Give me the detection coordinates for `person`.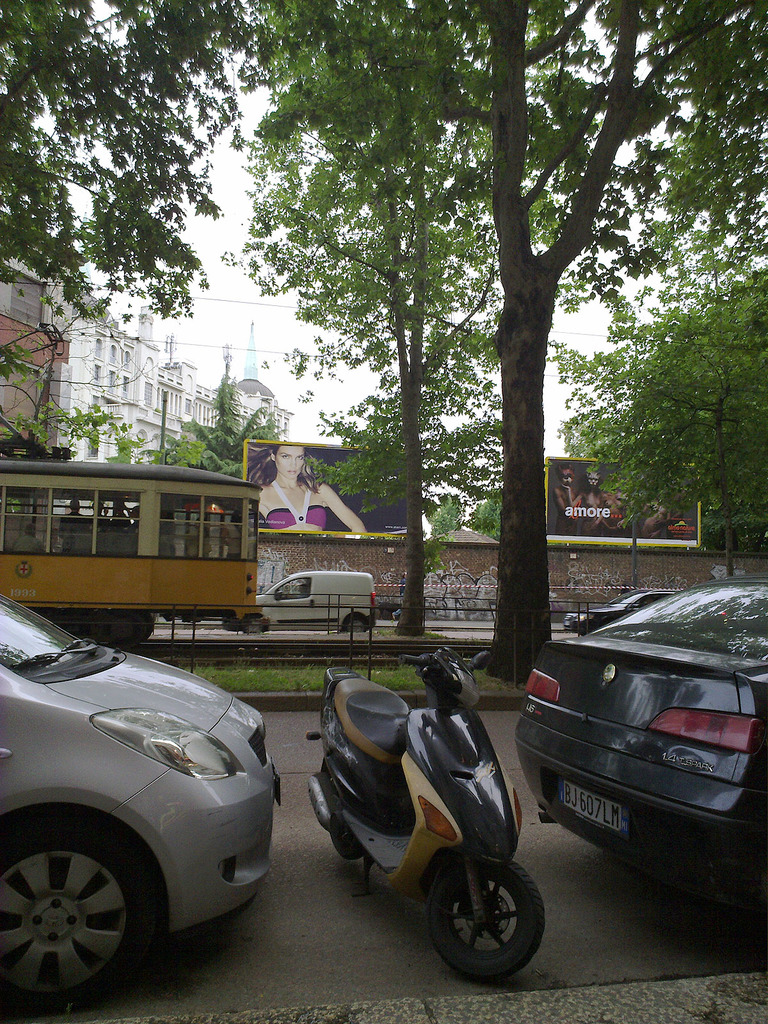
region(0, 520, 44, 555).
